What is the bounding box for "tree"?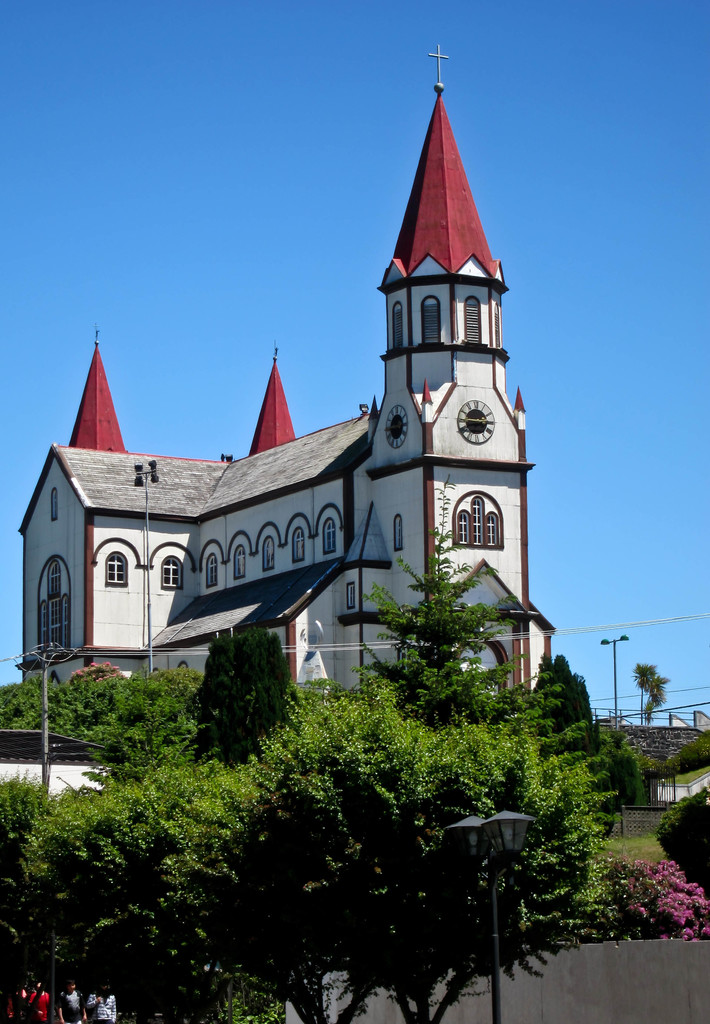
pyautogui.locateOnScreen(630, 660, 677, 735).
